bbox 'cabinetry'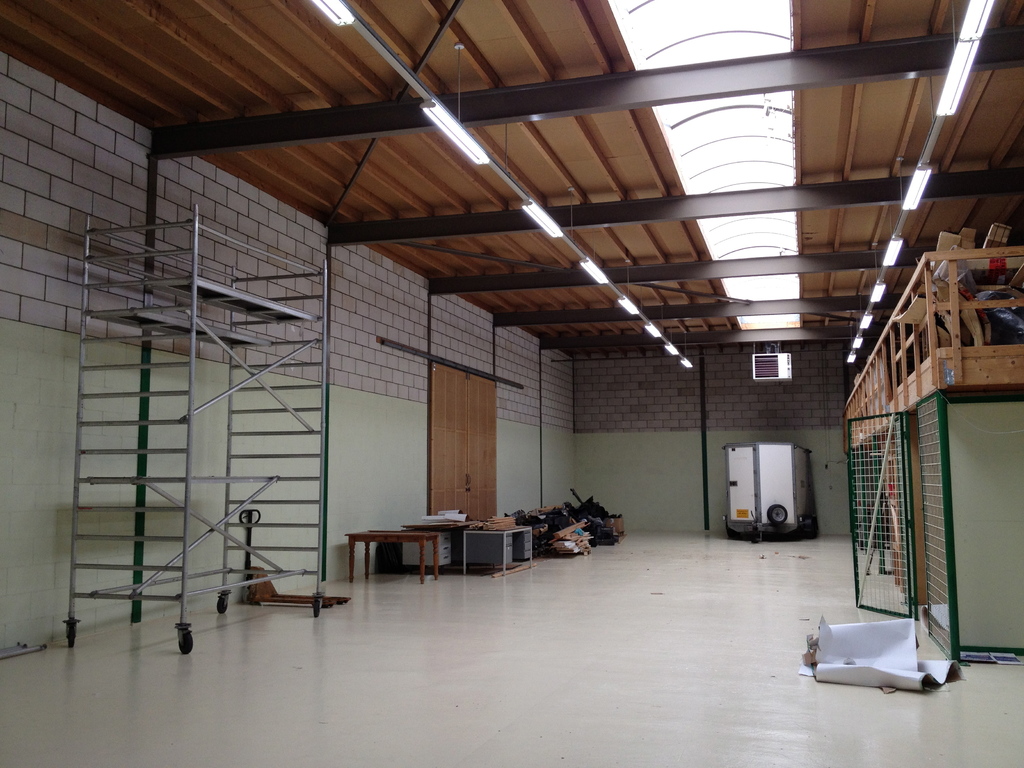
{"left": 465, "top": 533, "right": 518, "bottom": 569}
